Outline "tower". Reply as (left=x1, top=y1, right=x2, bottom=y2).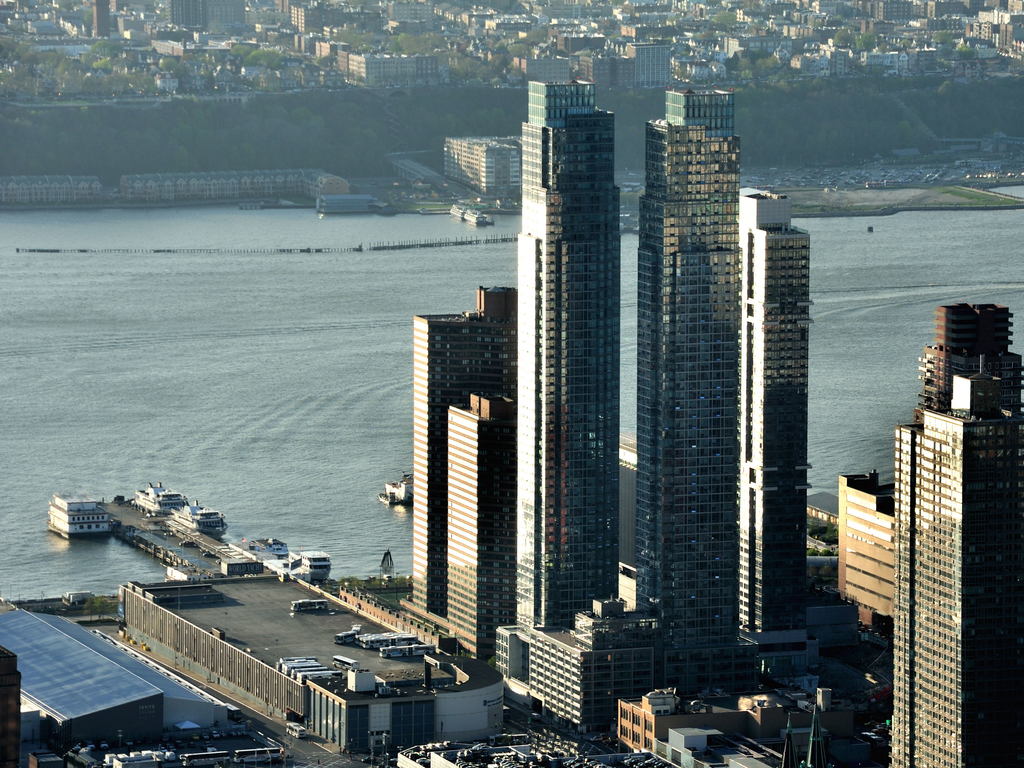
(left=927, top=298, right=1023, bottom=429).
